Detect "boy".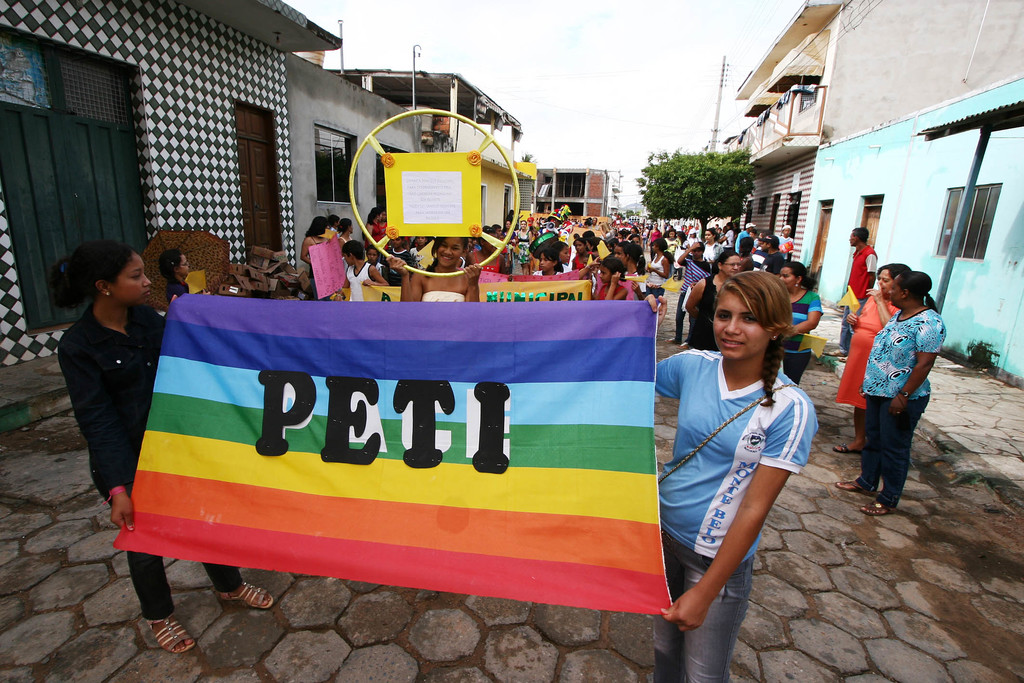
Detected at 43,242,168,529.
